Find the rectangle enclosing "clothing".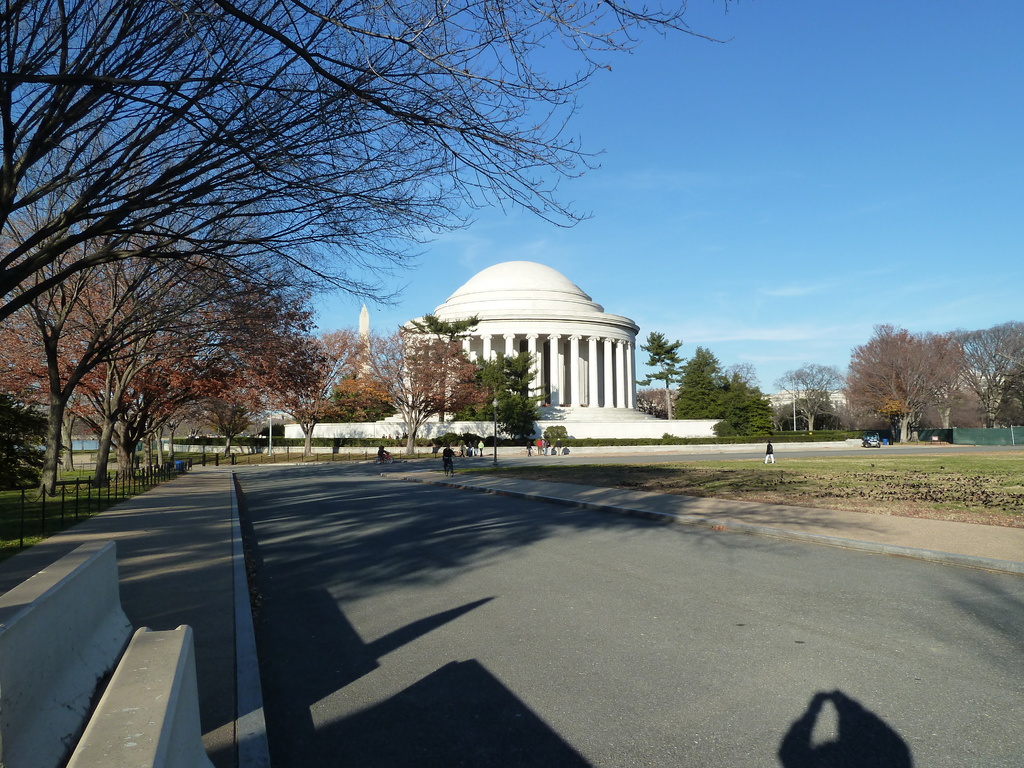
detection(435, 440, 454, 477).
